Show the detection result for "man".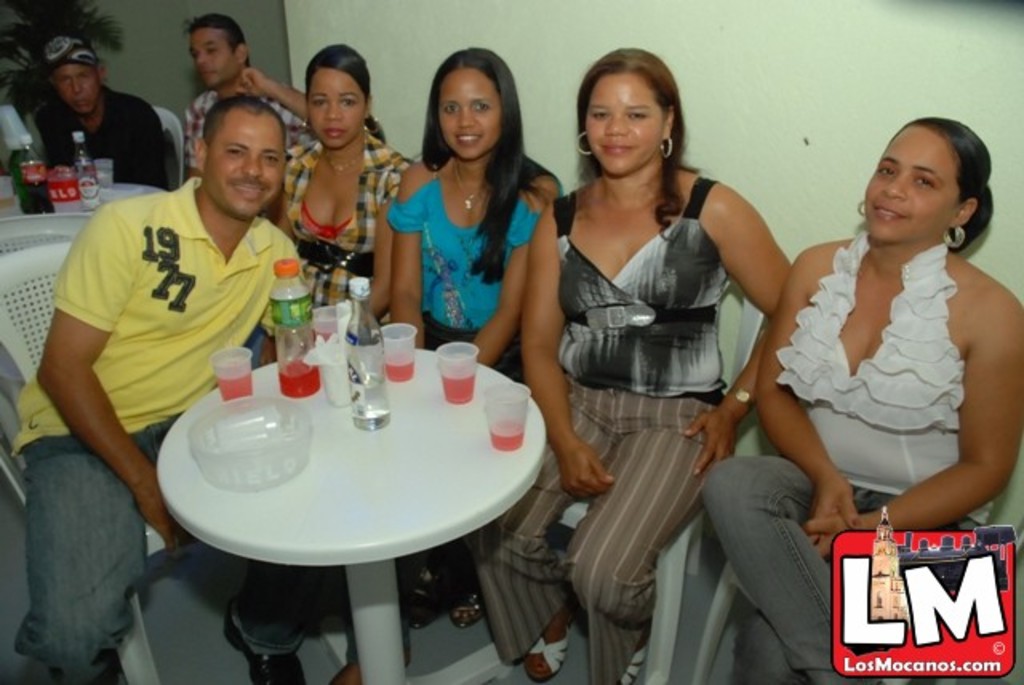
left=182, top=11, right=318, bottom=184.
